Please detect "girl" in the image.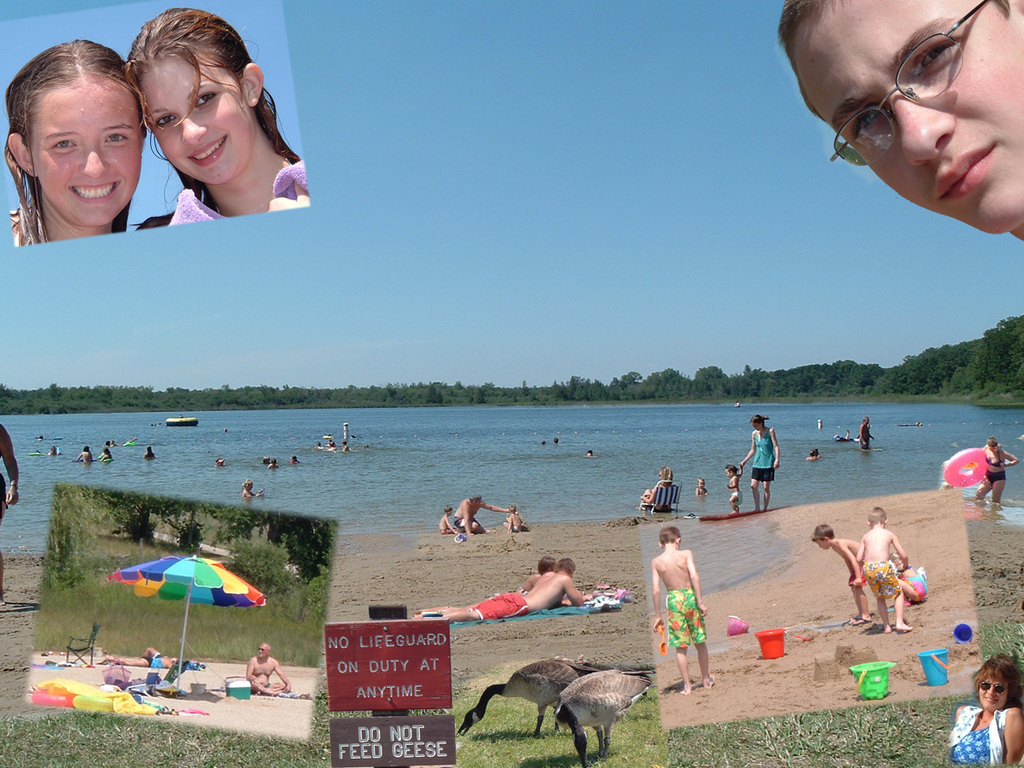
rect(120, 6, 309, 229).
